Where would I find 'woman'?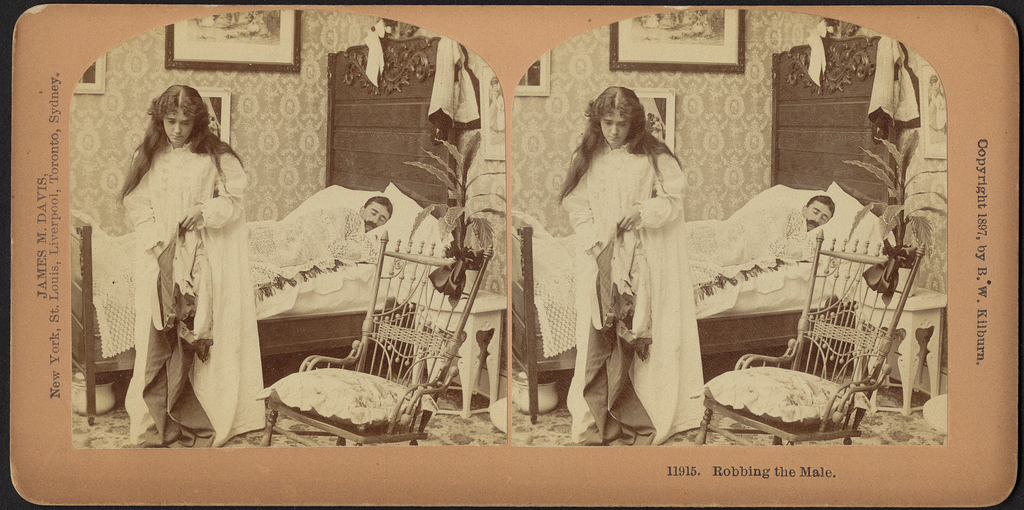
At x1=556 y1=86 x2=716 y2=429.
